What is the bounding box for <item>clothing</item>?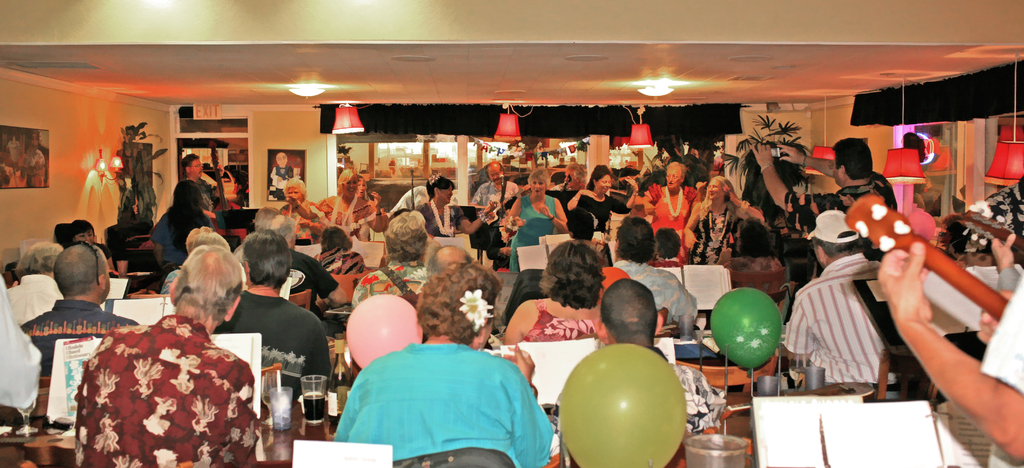
<bbox>605, 259, 701, 330</bbox>.
